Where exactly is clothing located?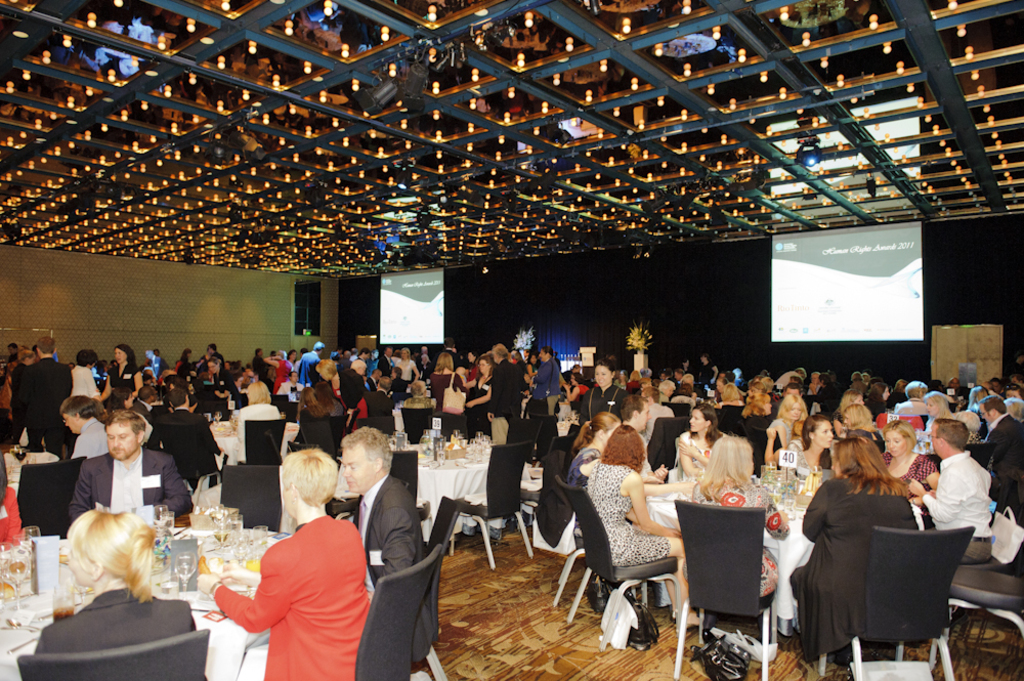
Its bounding box is [left=210, top=500, right=364, bottom=674].
